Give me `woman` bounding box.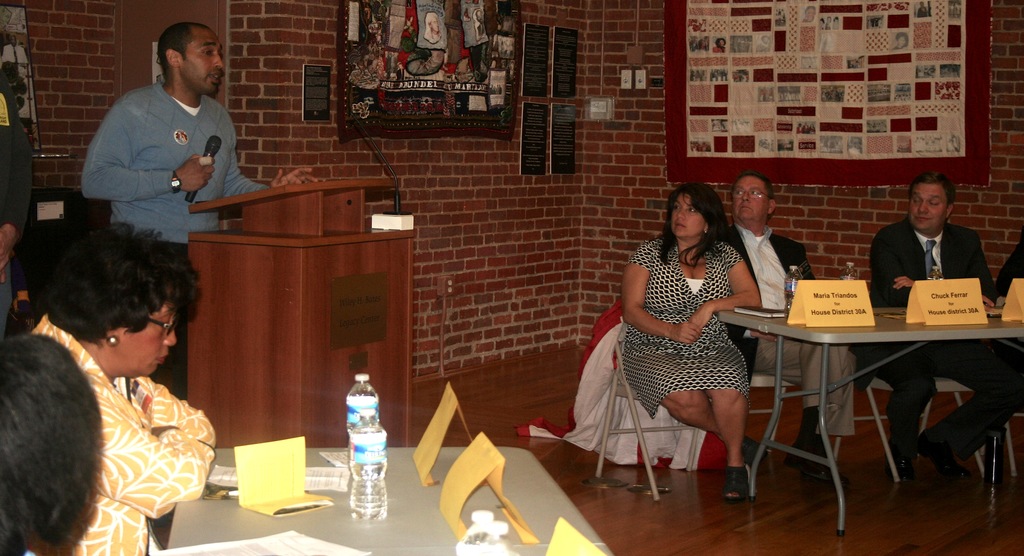
<box>19,215,225,555</box>.
